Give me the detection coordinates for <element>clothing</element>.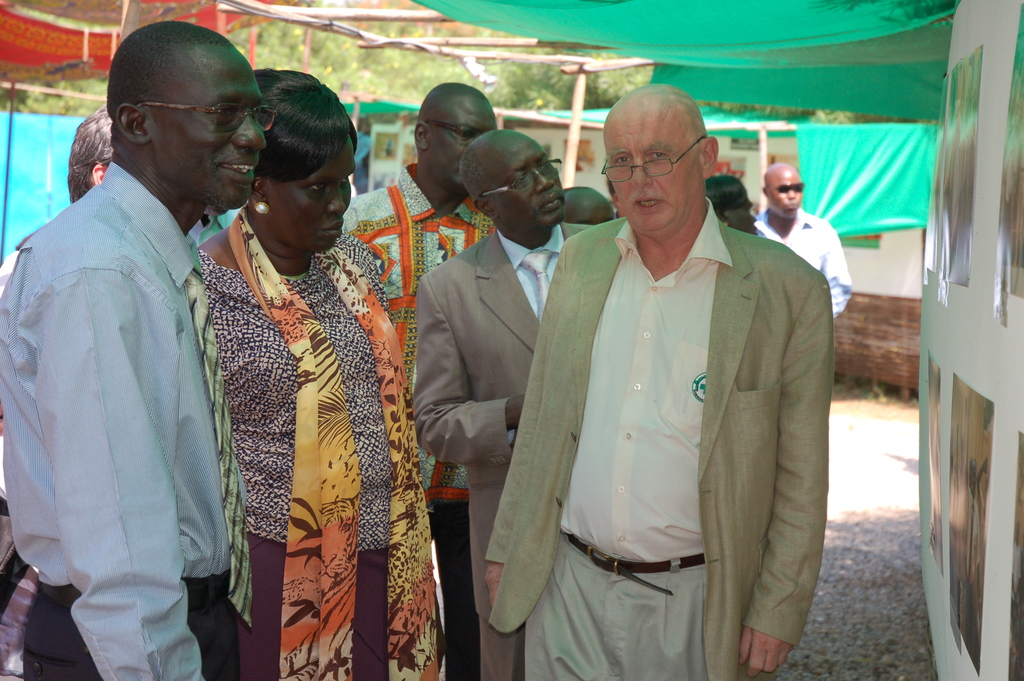
(x1=335, y1=159, x2=477, y2=302).
